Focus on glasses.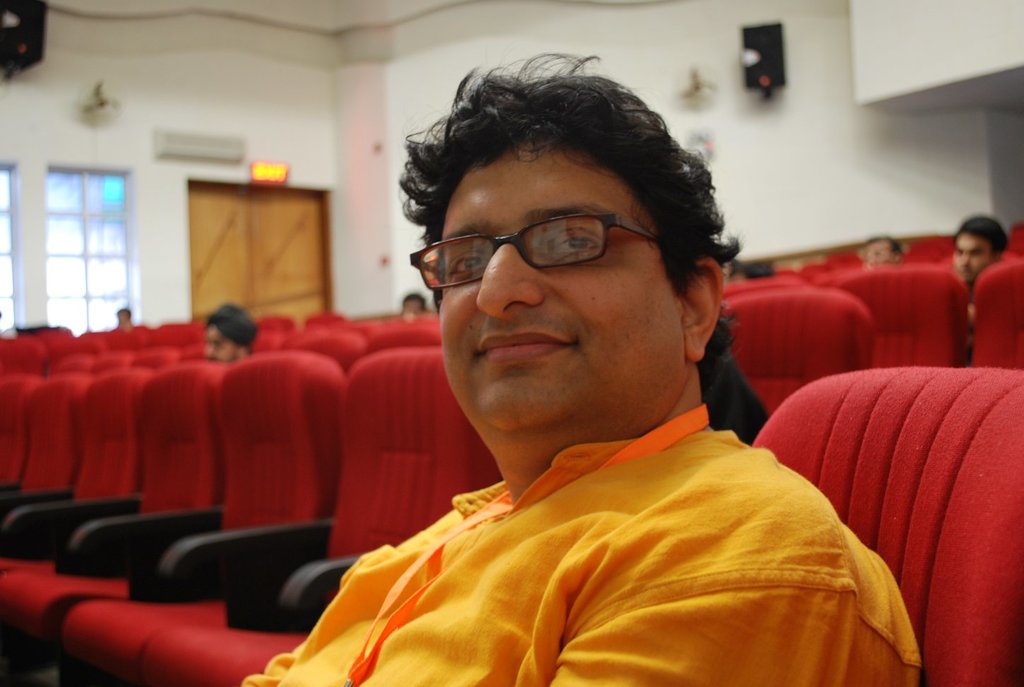
Focused at 422, 204, 671, 278.
